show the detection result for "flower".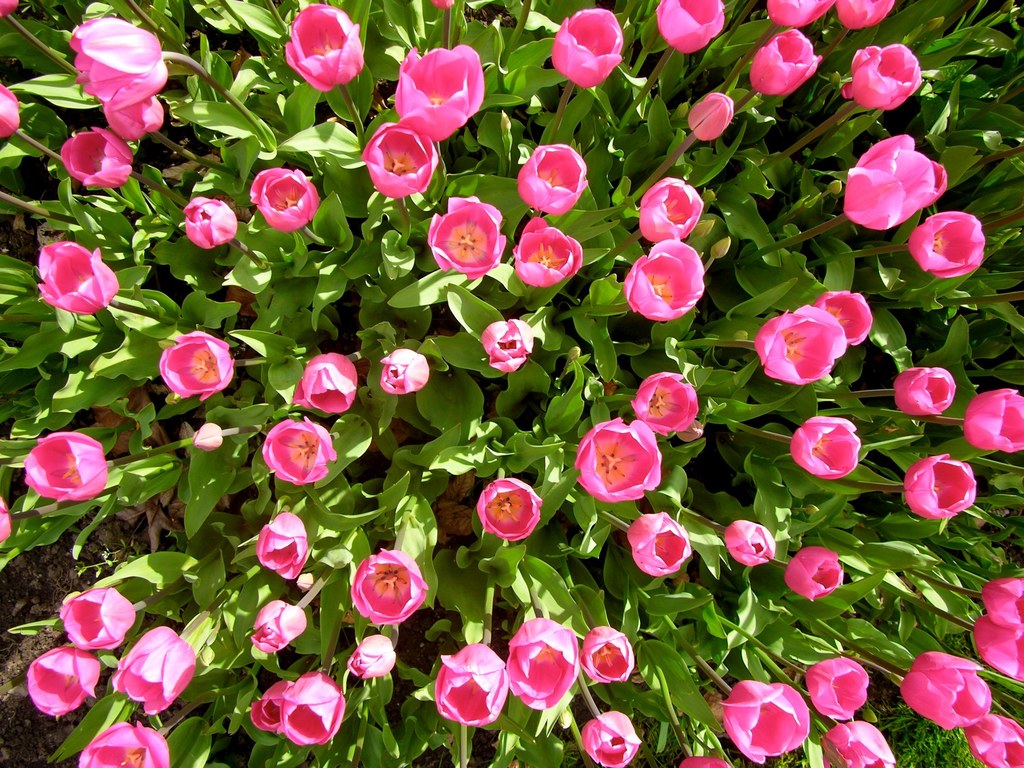
[x1=397, y1=44, x2=492, y2=145].
